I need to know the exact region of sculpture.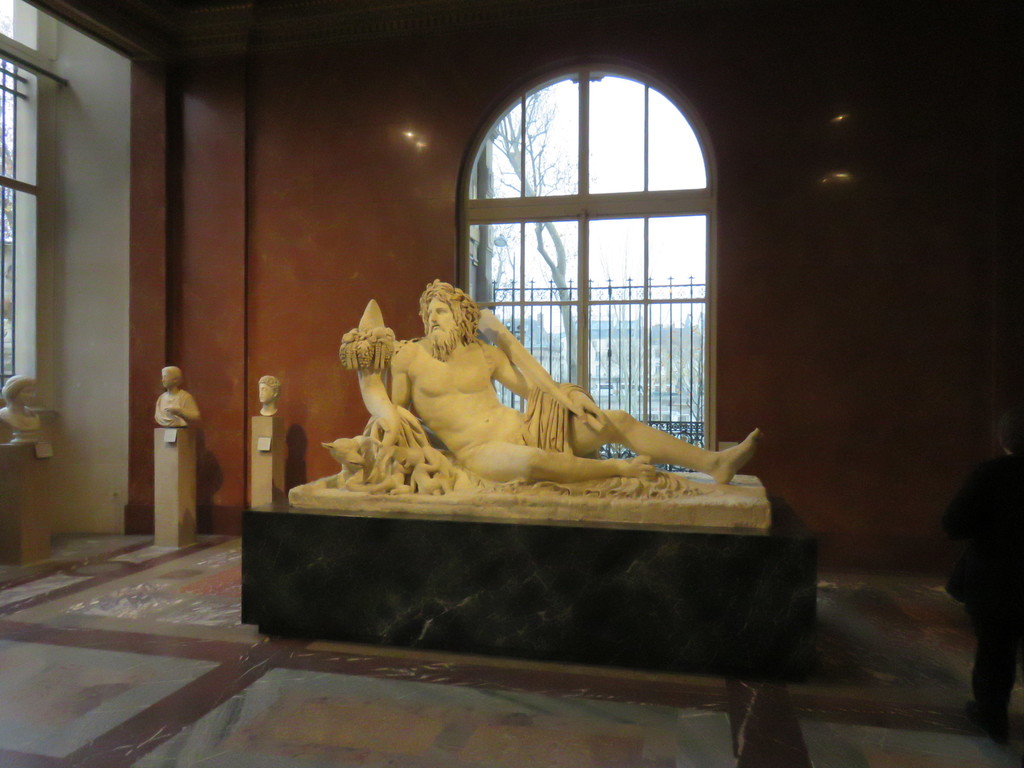
Region: l=307, t=264, r=688, b=521.
